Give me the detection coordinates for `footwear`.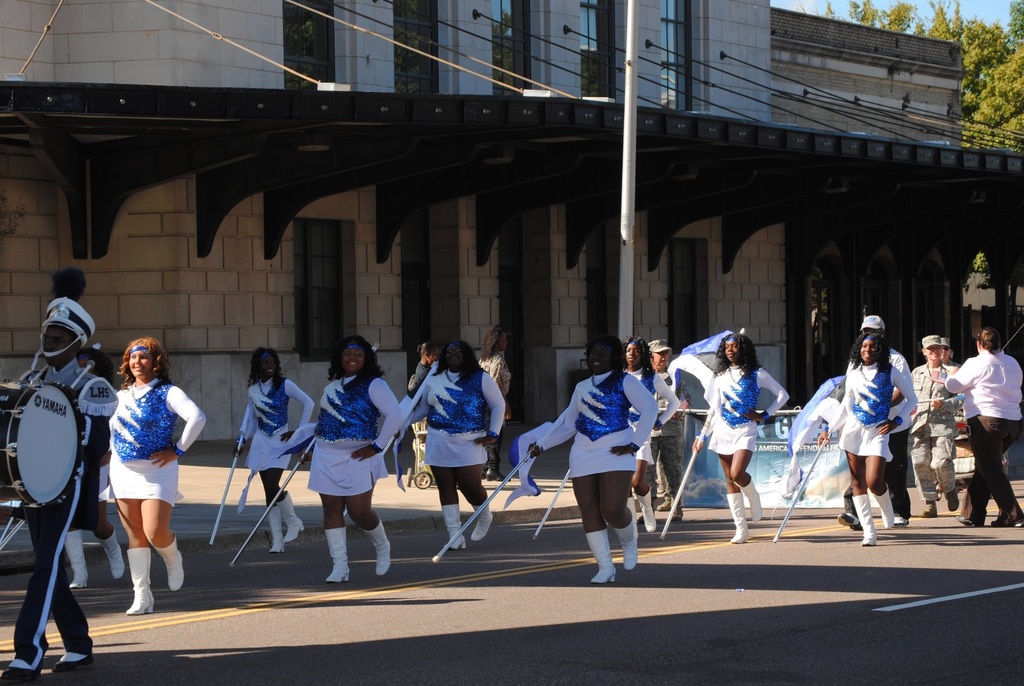
box(51, 645, 95, 668).
